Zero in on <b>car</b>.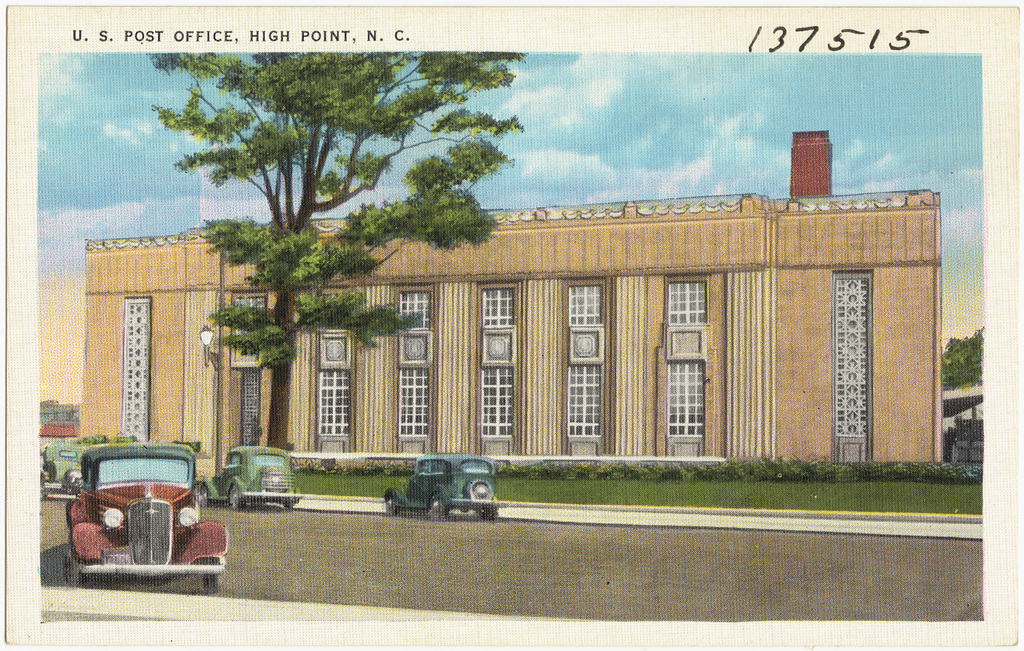
Zeroed in: 69 445 230 593.
